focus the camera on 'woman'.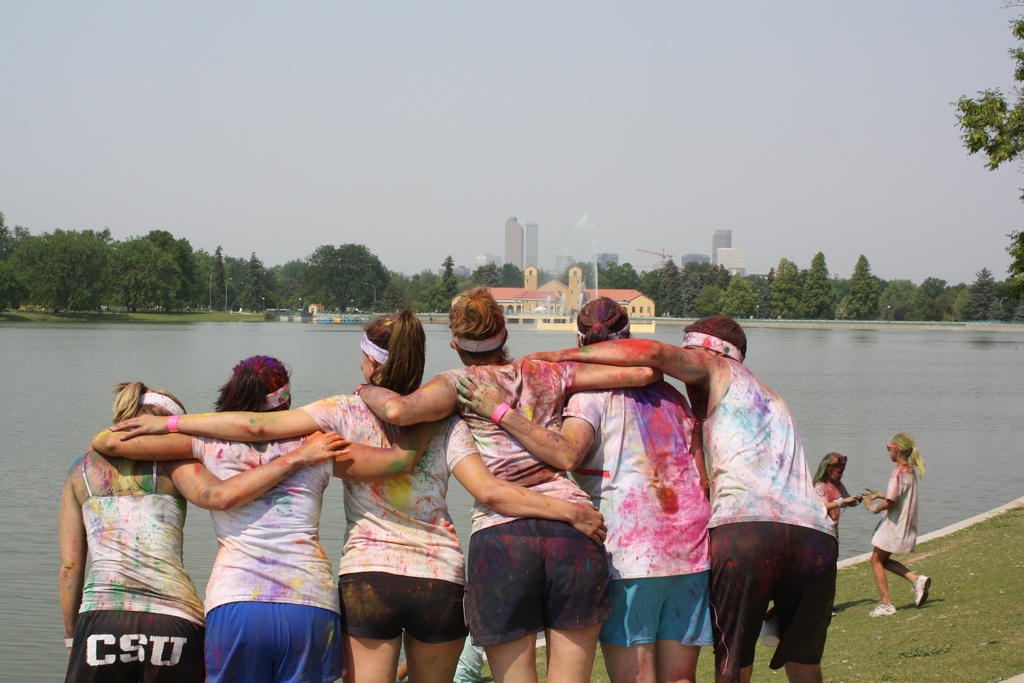
Focus region: <bbox>813, 445, 865, 539</bbox>.
